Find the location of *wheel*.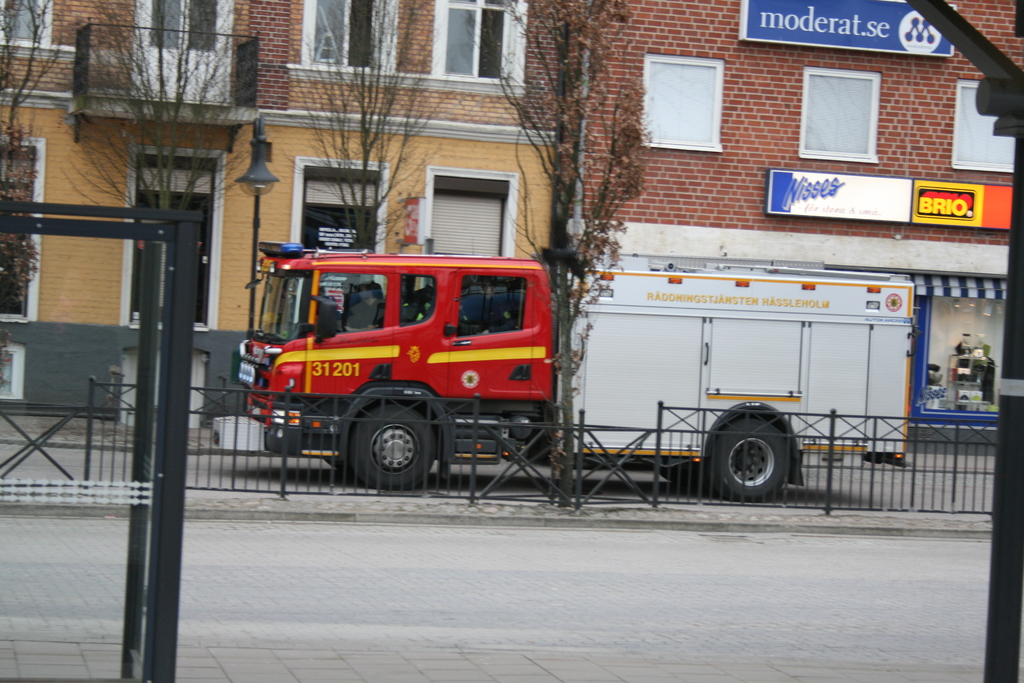
Location: bbox=[321, 413, 358, 472].
